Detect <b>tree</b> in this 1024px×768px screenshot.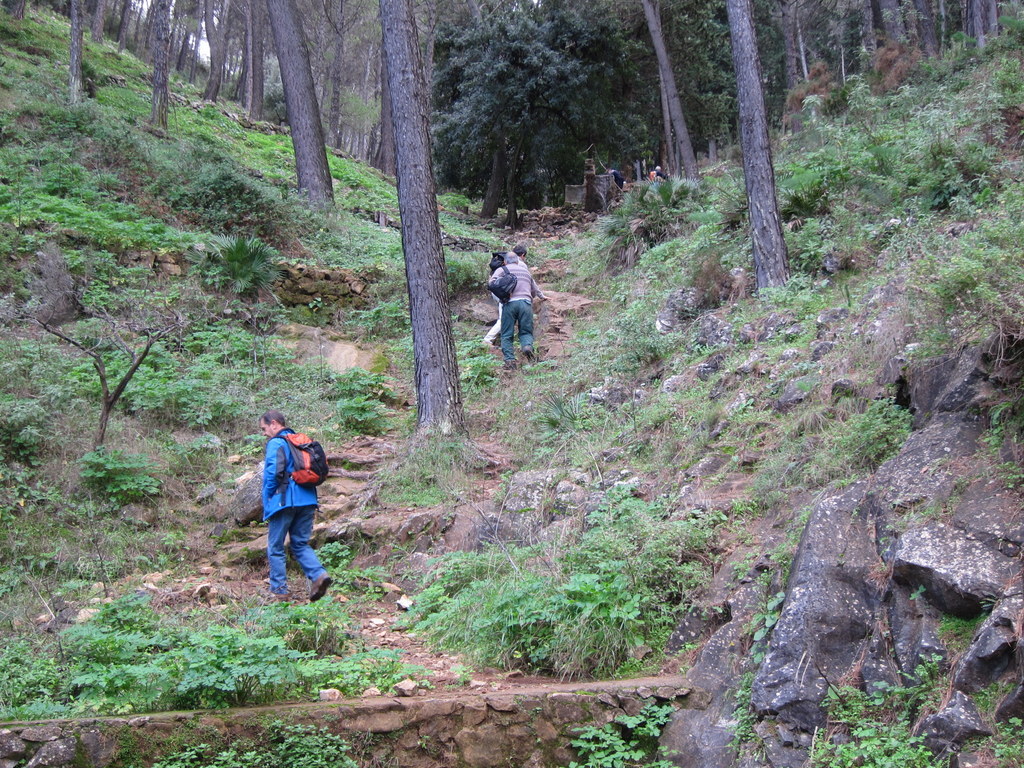
Detection: 9 0 28 20.
